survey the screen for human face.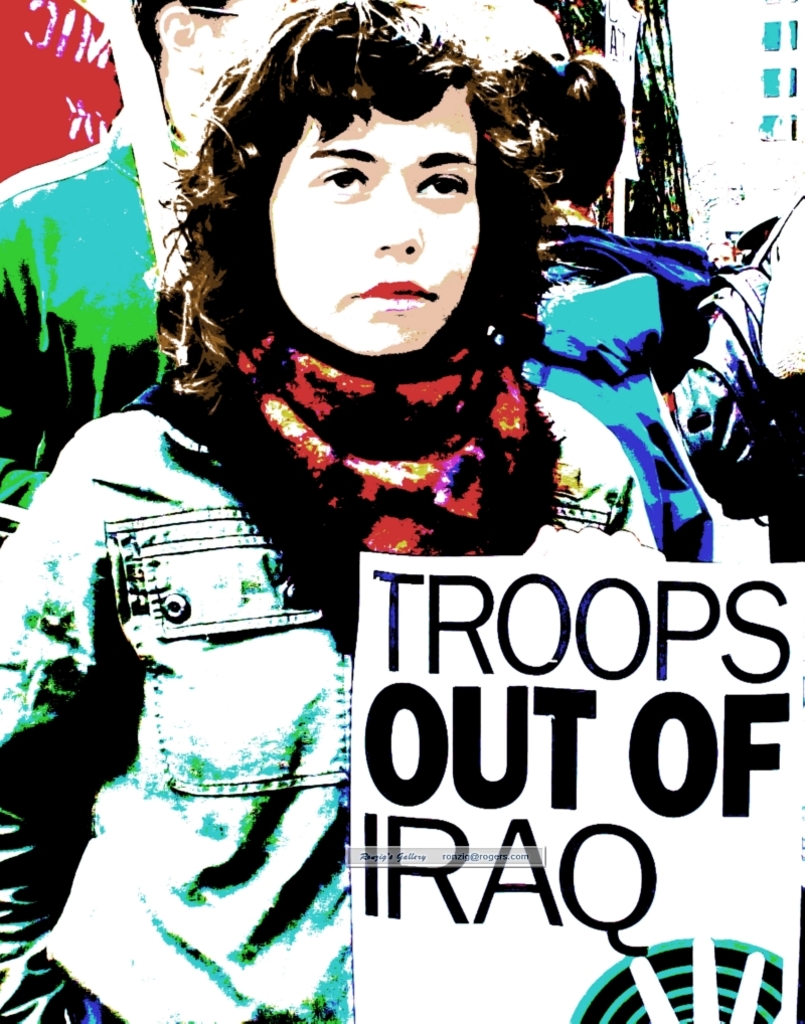
Survey found: (x1=268, y1=82, x2=482, y2=354).
